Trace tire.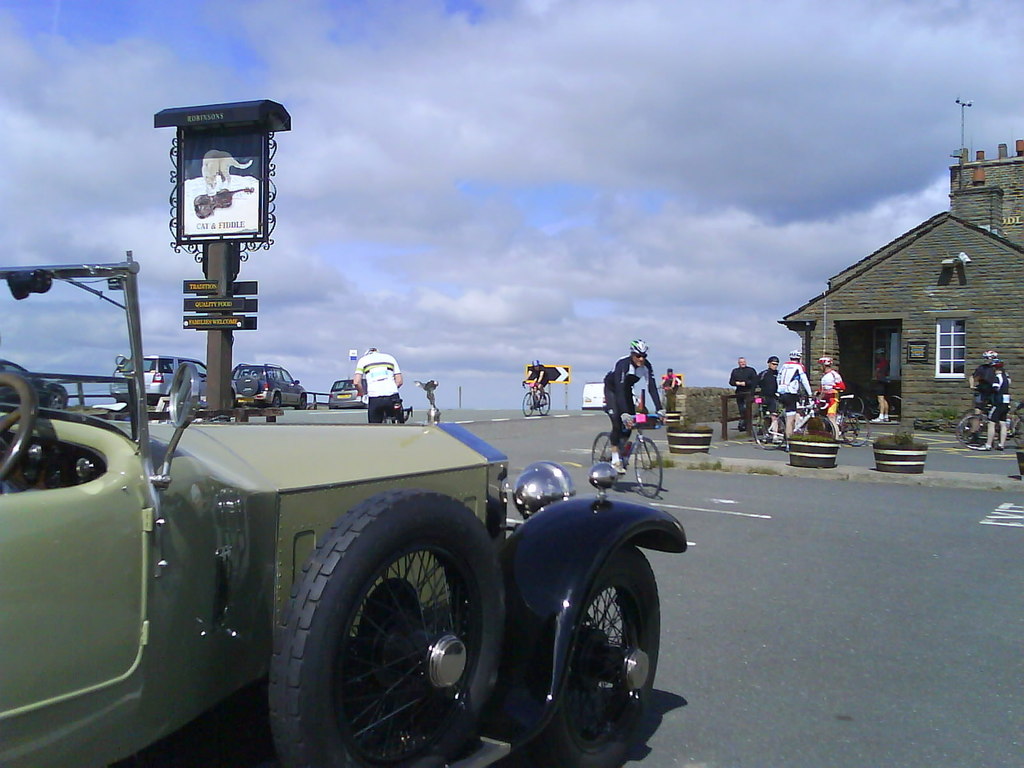
Traced to rect(957, 417, 991, 451).
